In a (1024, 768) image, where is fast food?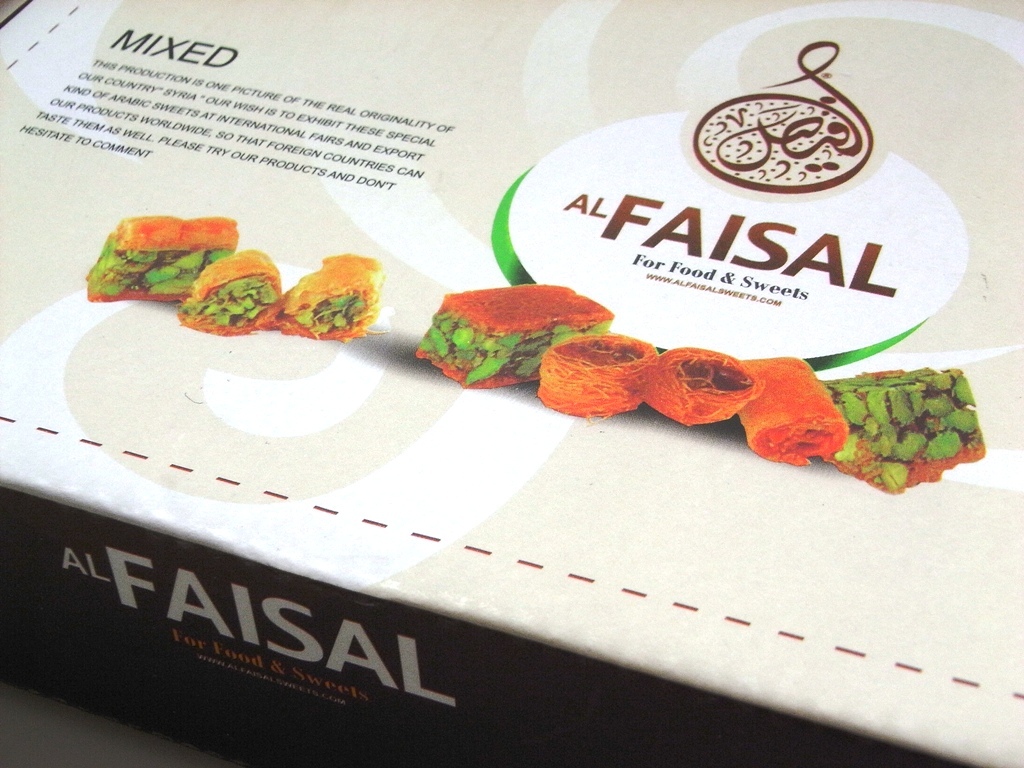
174 240 281 334.
